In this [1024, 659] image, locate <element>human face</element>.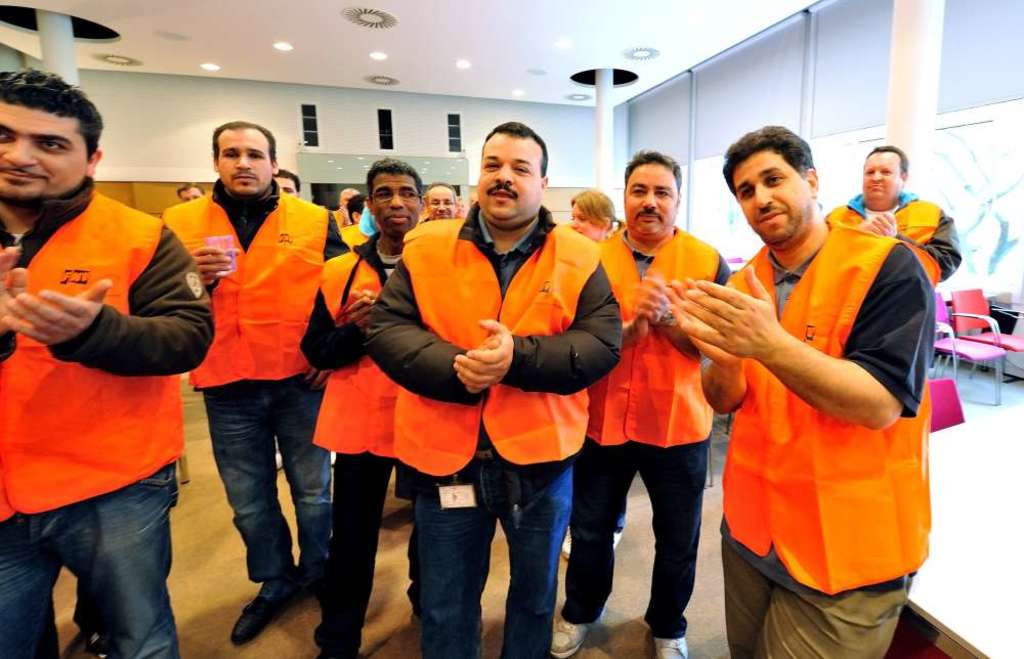
Bounding box: (479, 129, 538, 224).
